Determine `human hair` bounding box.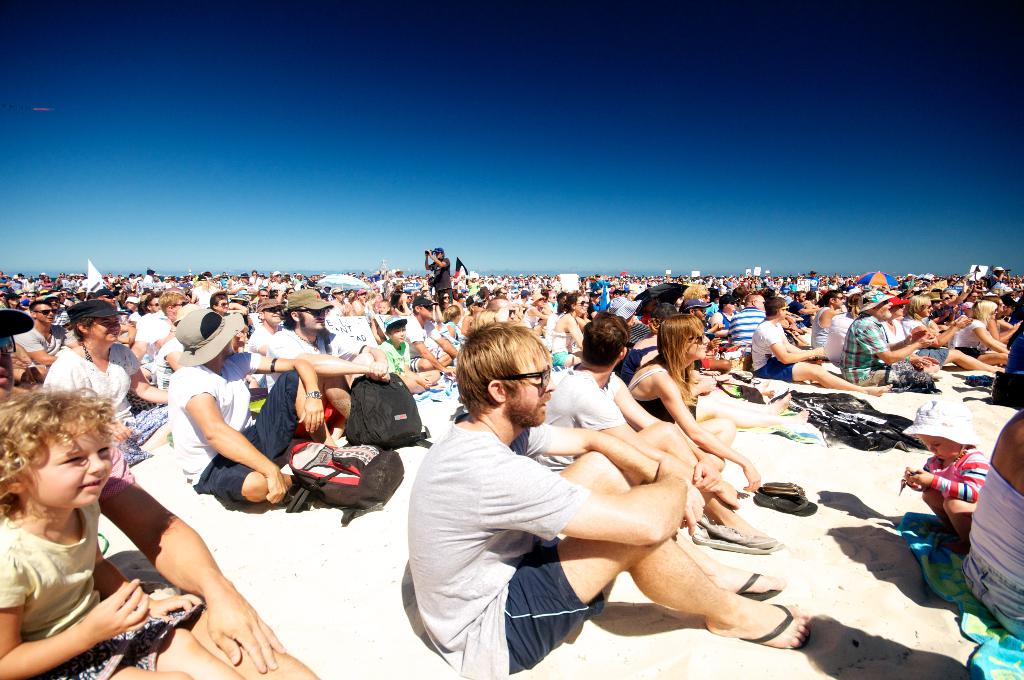
Determined: box=[660, 320, 702, 404].
